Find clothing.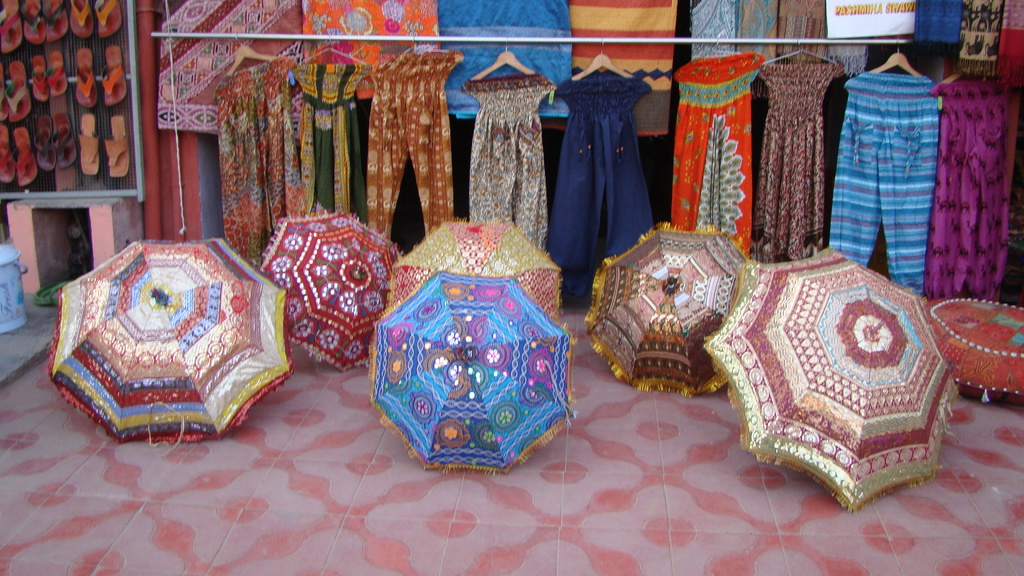
954, 0, 1011, 77.
